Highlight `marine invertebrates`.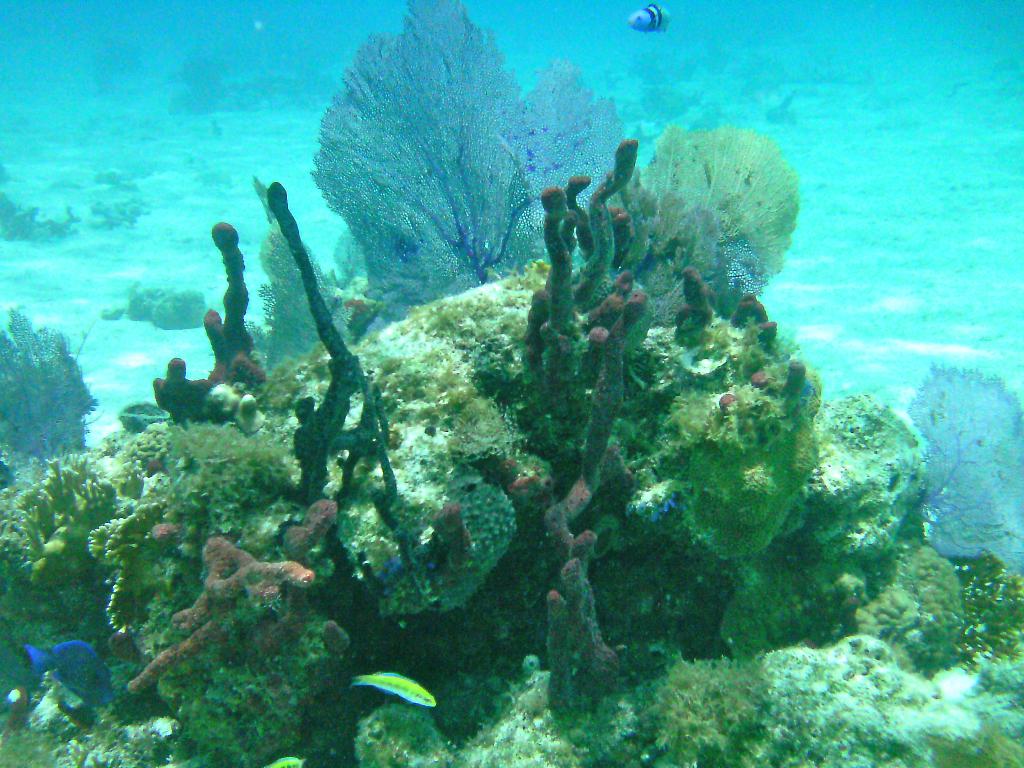
Highlighted region: l=12, t=436, r=156, b=602.
